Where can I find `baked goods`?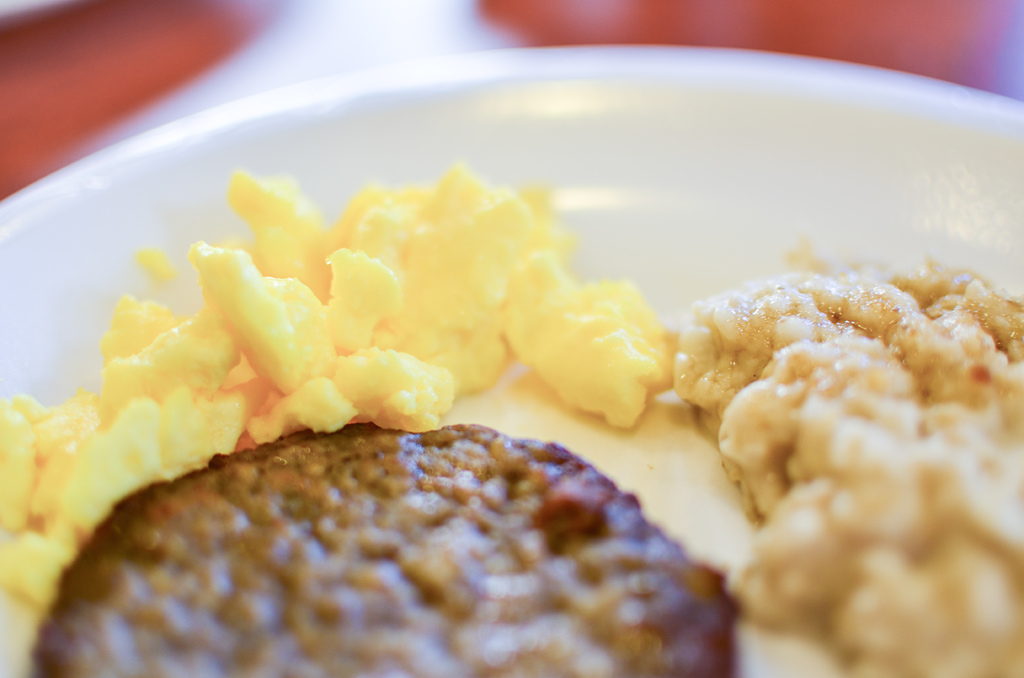
You can find it at [4, 379, 728, 675].
